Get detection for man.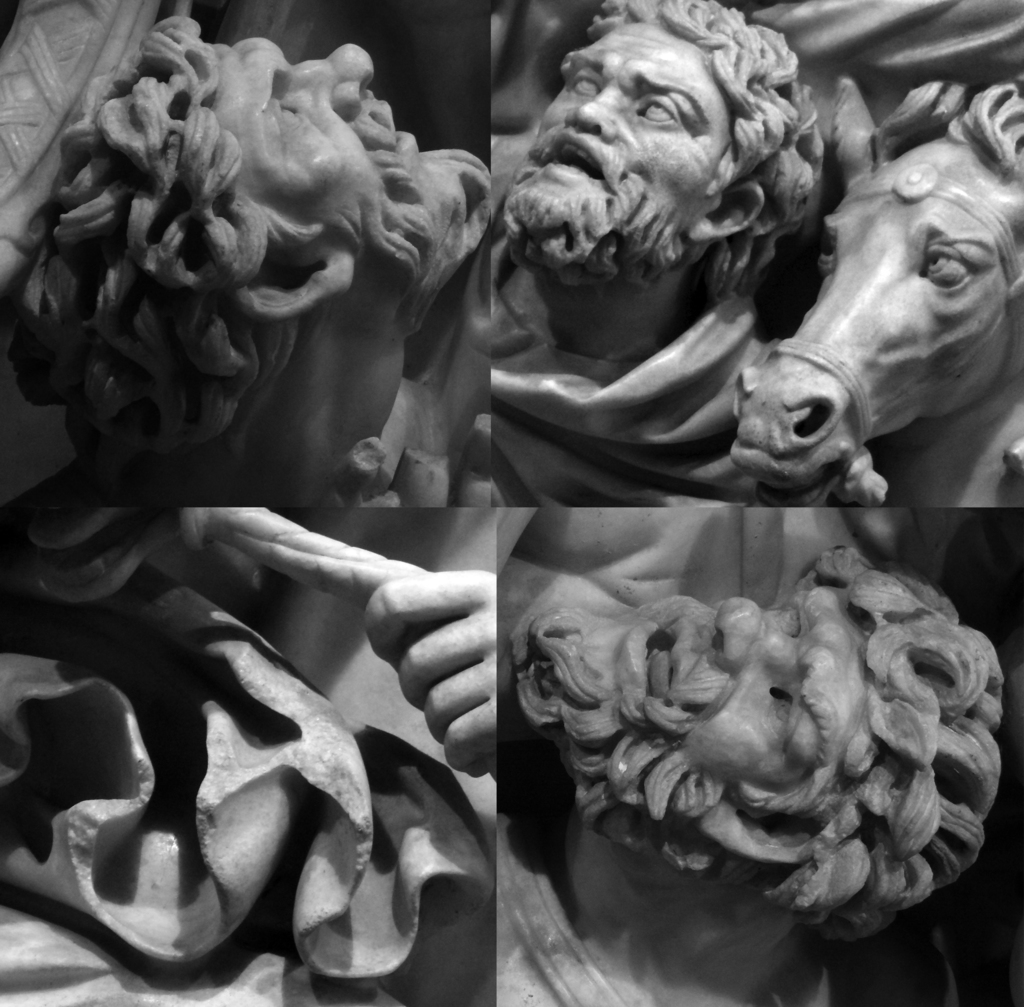
Detection: x1=492, y1=0, x2=827, y2=511.
